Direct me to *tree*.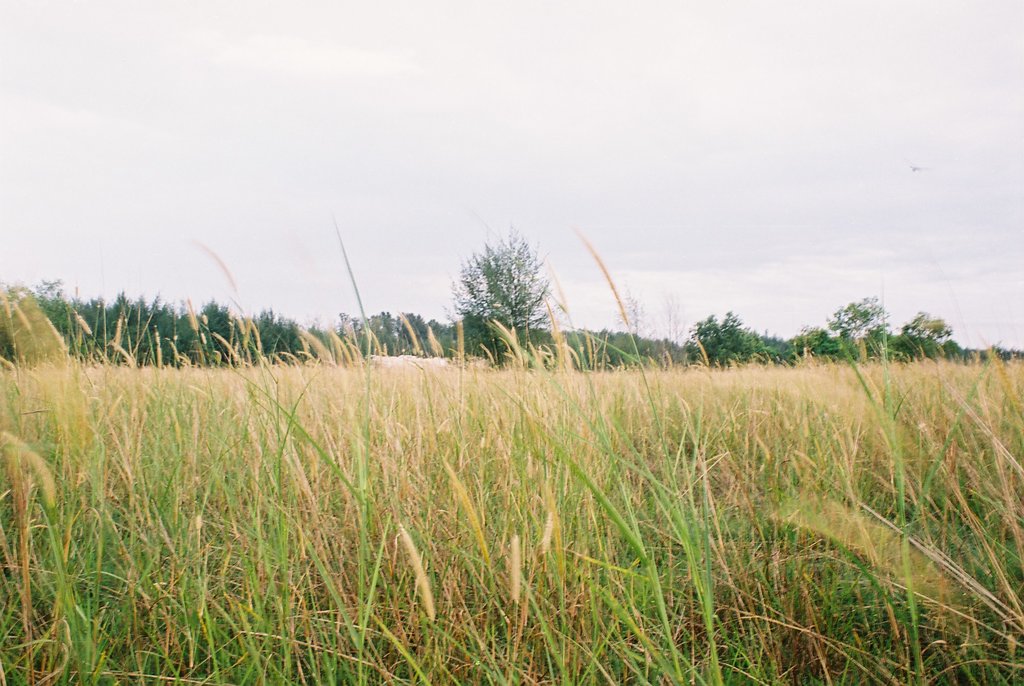
Direction: {"x1": 794, "y1": 293, "x2": 895, "y2": 362}.
